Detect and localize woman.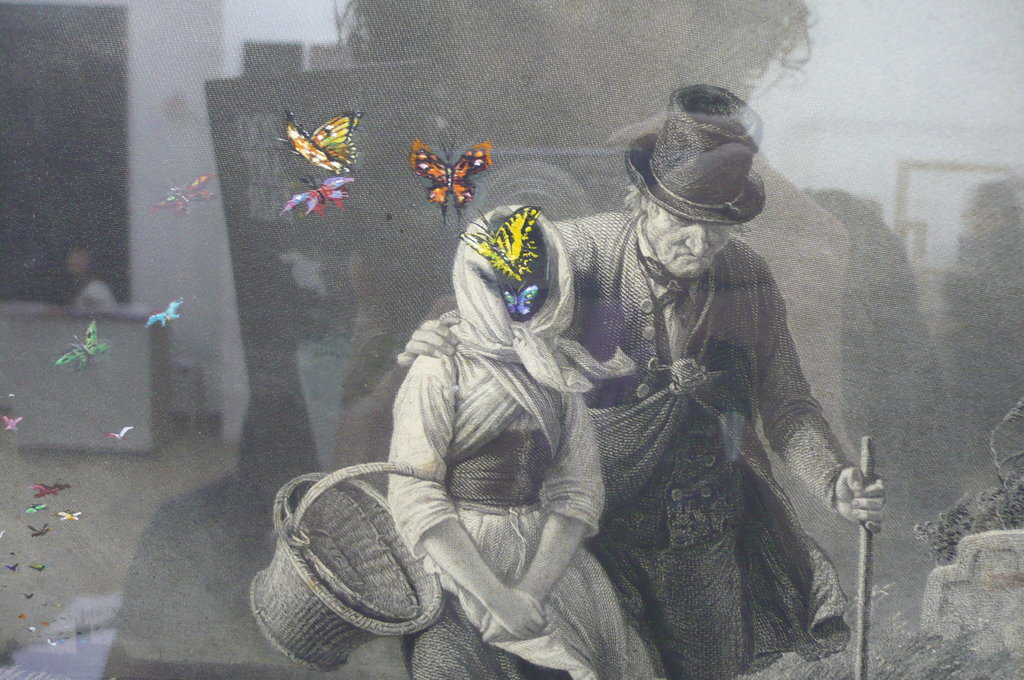
Localized at [382,201,677,679].
